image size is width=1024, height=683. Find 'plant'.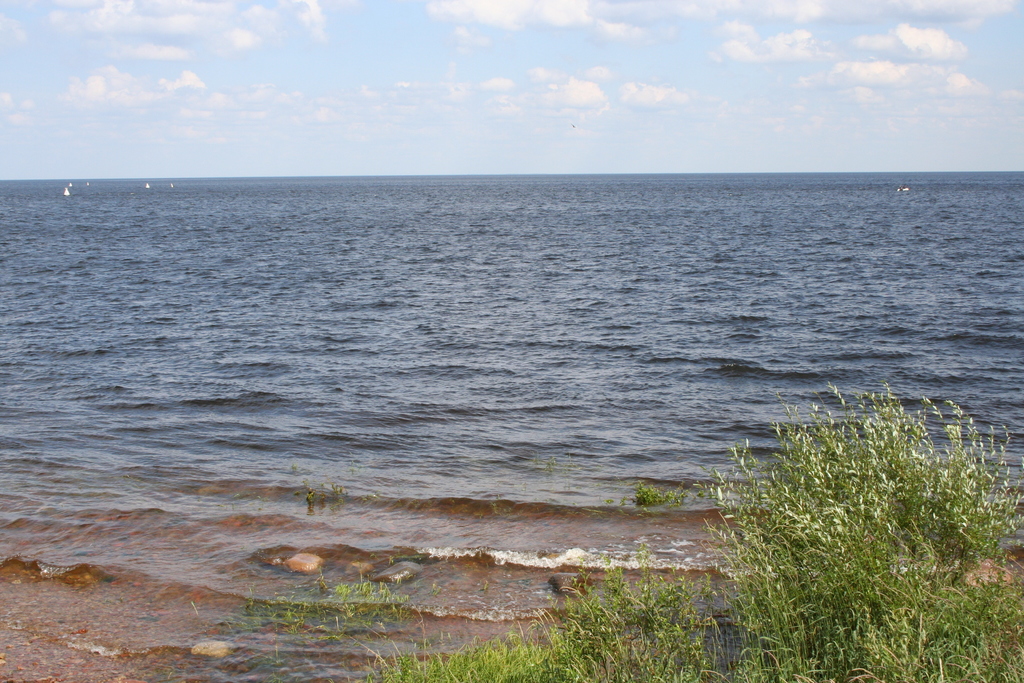
<bbox>236, 571, 399, 642</bbox>.
